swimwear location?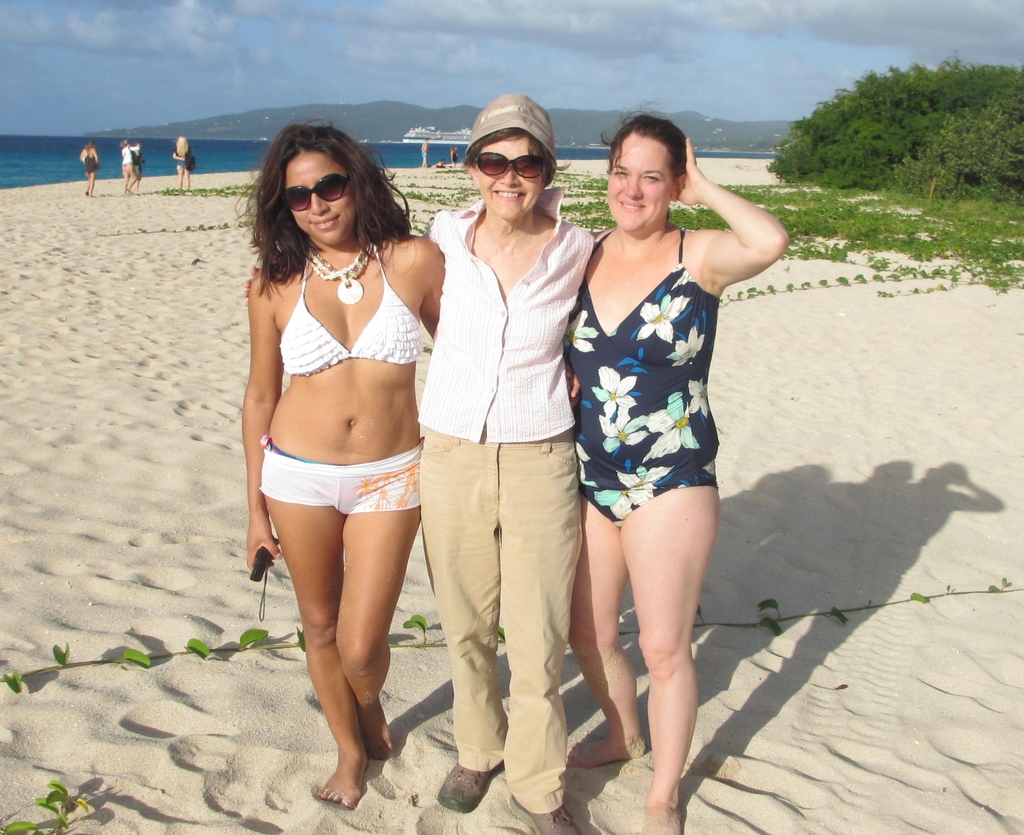
left=274, top=258, right=431, bottom=377
